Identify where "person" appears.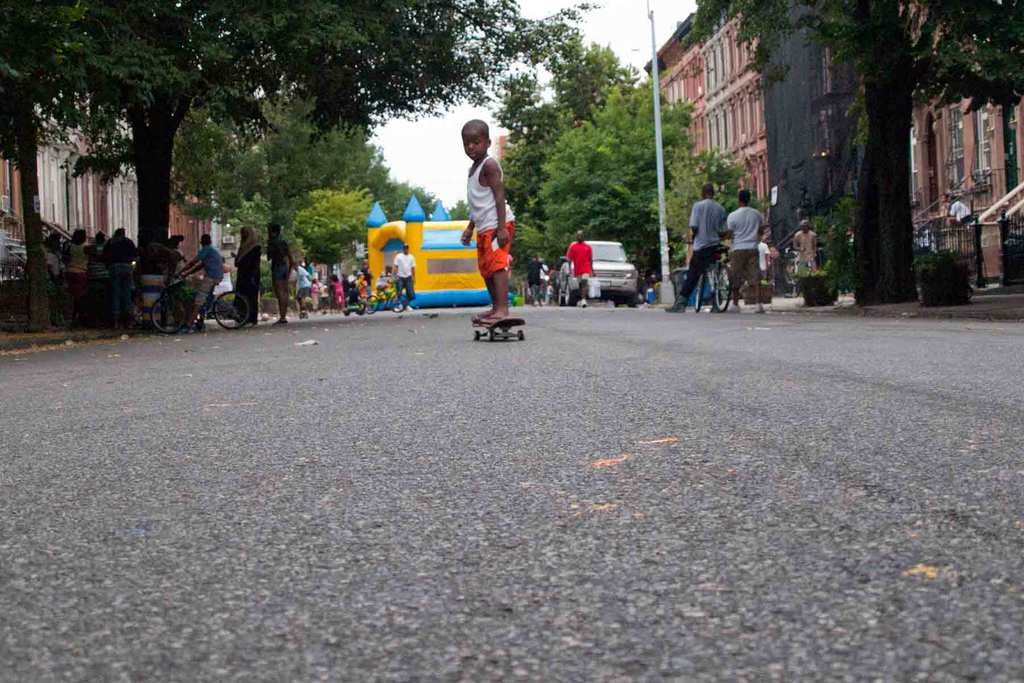
Appears at left=358, top=264, right=374, bottom=308.
